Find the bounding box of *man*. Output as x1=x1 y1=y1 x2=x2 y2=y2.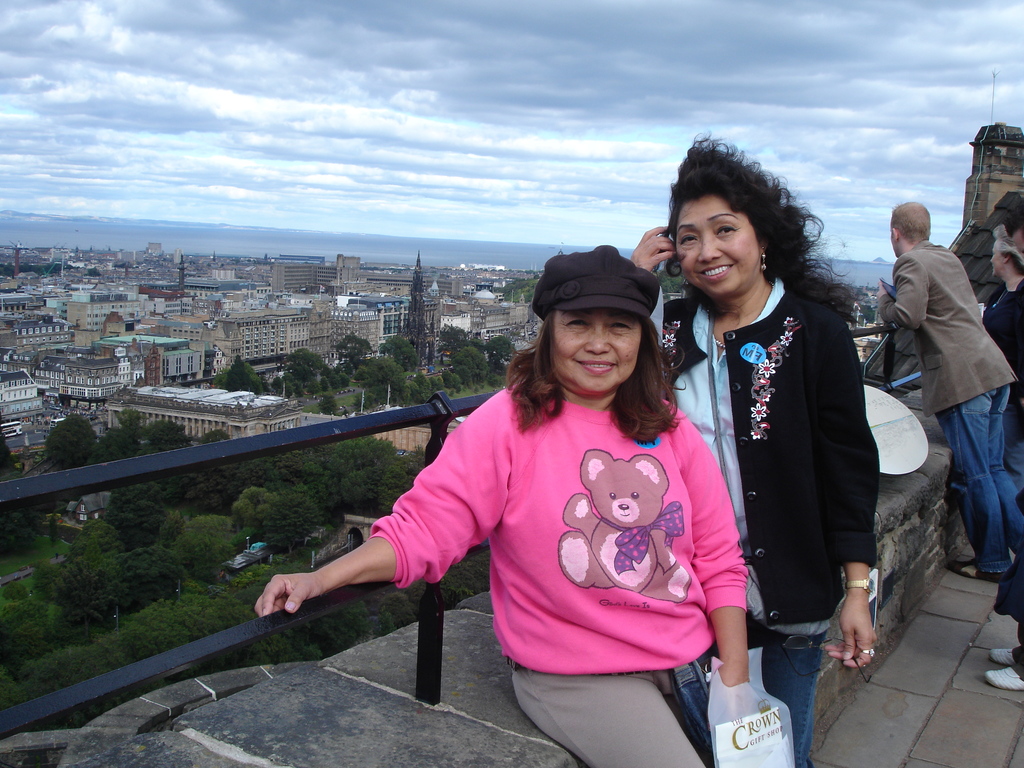
x1=878 y1=202 x2=1012 y2=558.
